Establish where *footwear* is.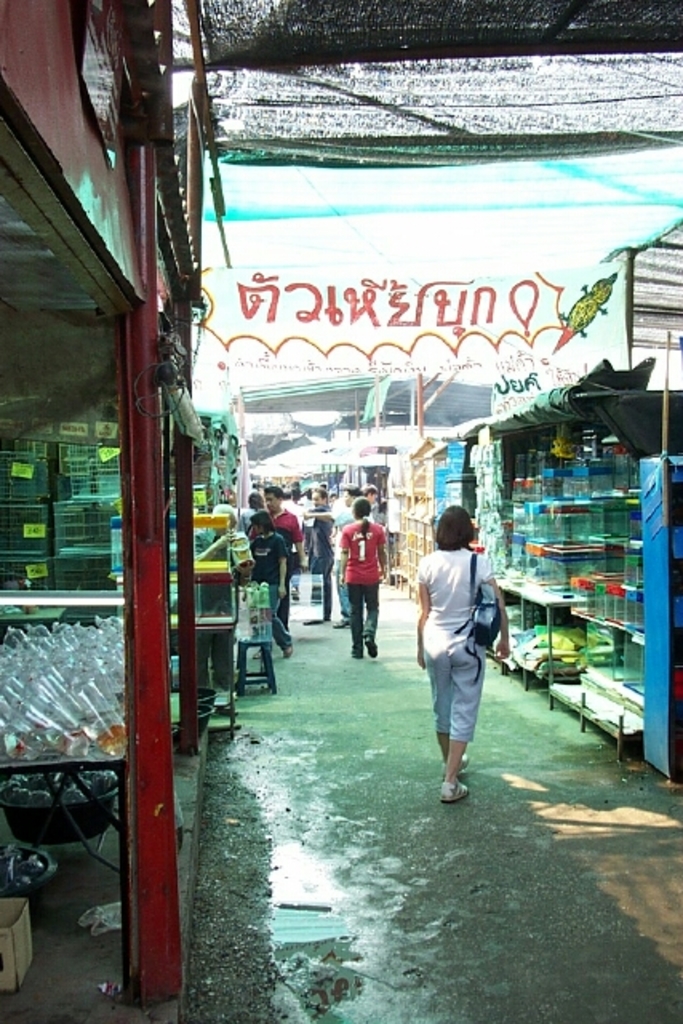
Established at <box>363,635,377,656</box>.
